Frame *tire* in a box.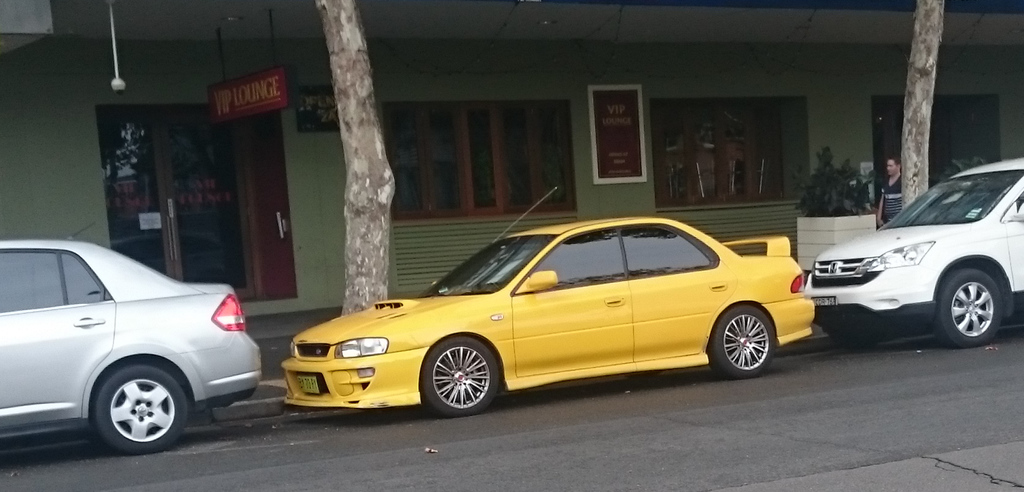
pyautogui.locateOnScreen(939, 268, 1006, 349).
